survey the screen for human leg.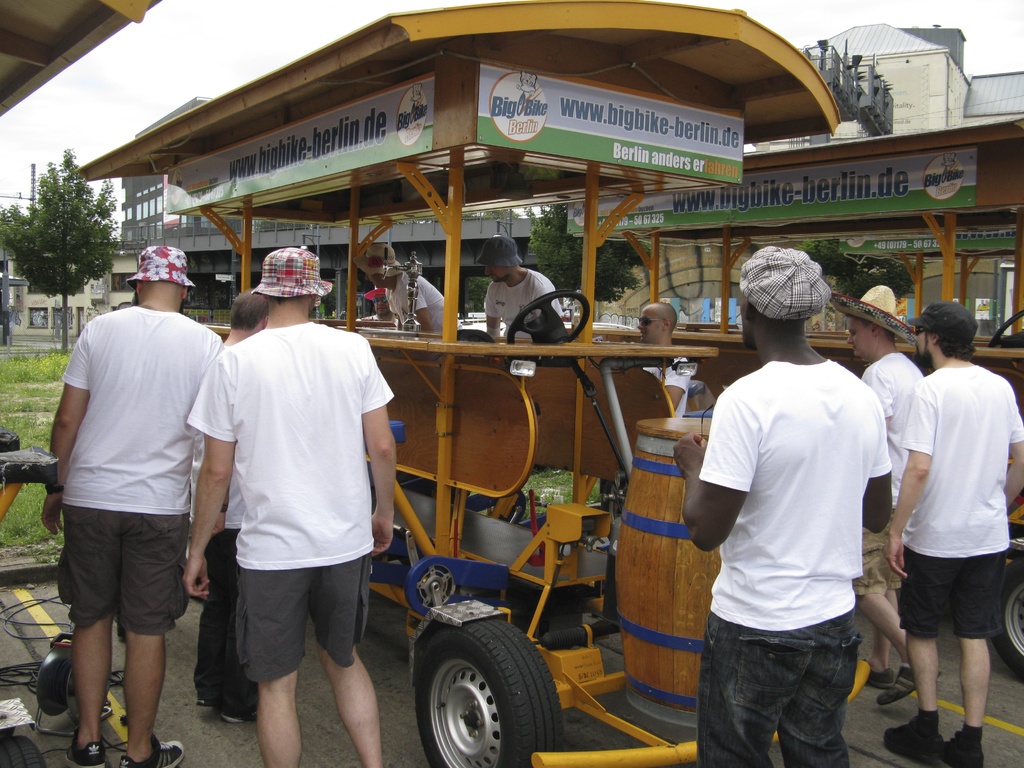
Survey found: 60 614 112 765.
